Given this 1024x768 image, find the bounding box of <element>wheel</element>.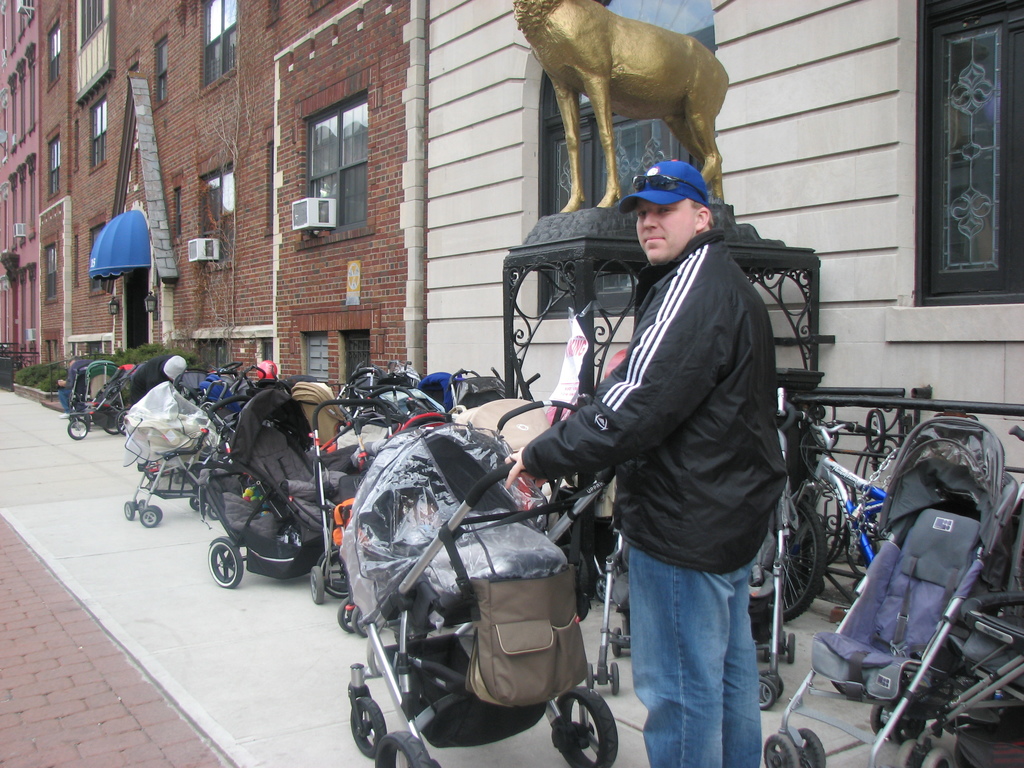
[left=922, top=748, right=955, bottom=767].
